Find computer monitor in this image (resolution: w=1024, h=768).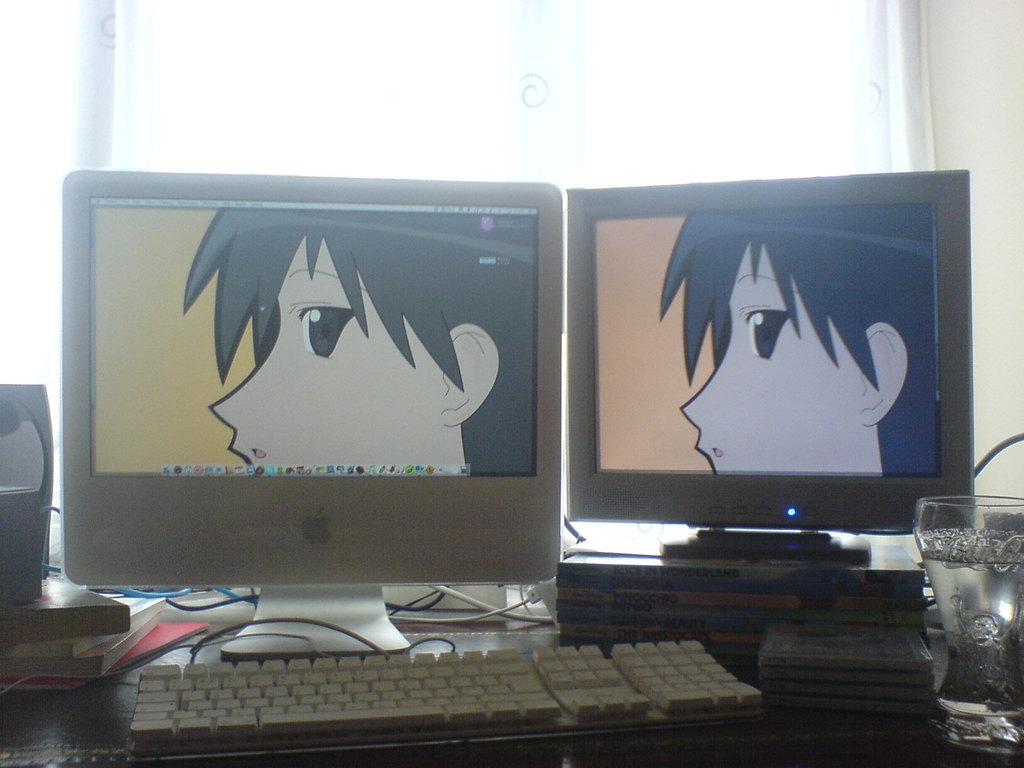
box=[35, 162, 579, 680].
